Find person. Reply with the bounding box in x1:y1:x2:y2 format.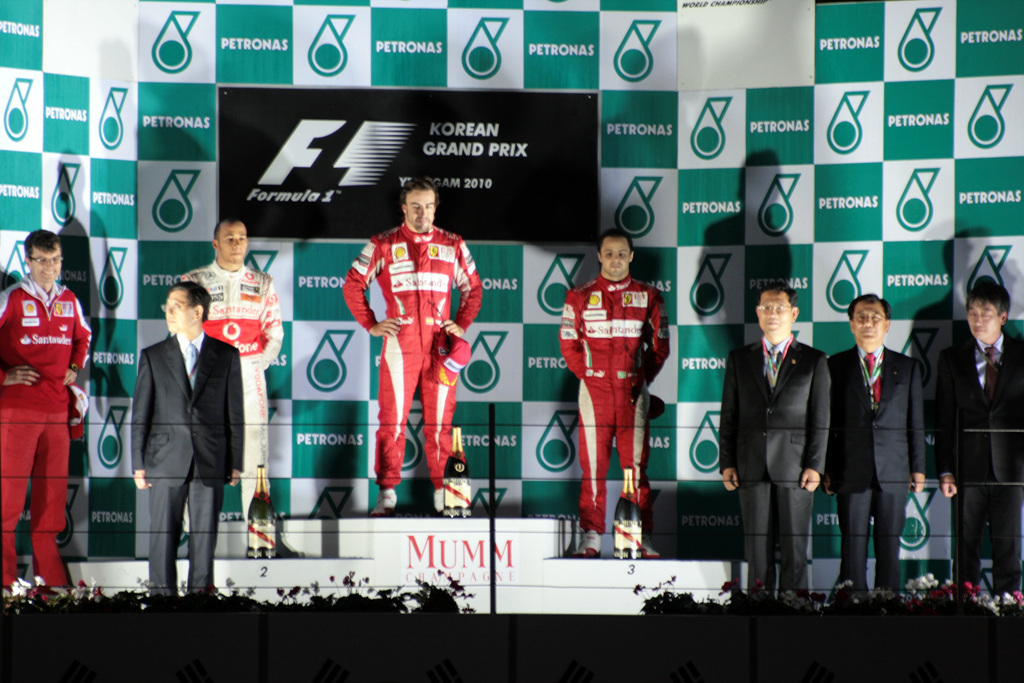
131:280:244:602.
